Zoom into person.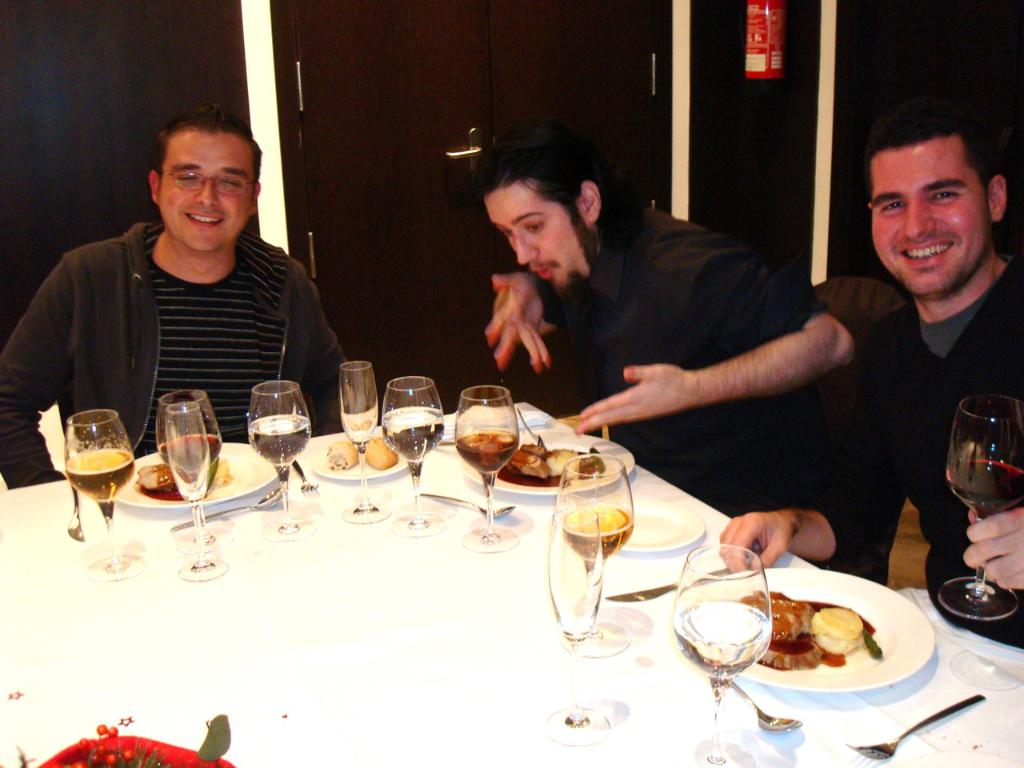
Zoom target: (left=710, top=104, right=1023, bottom=684).
